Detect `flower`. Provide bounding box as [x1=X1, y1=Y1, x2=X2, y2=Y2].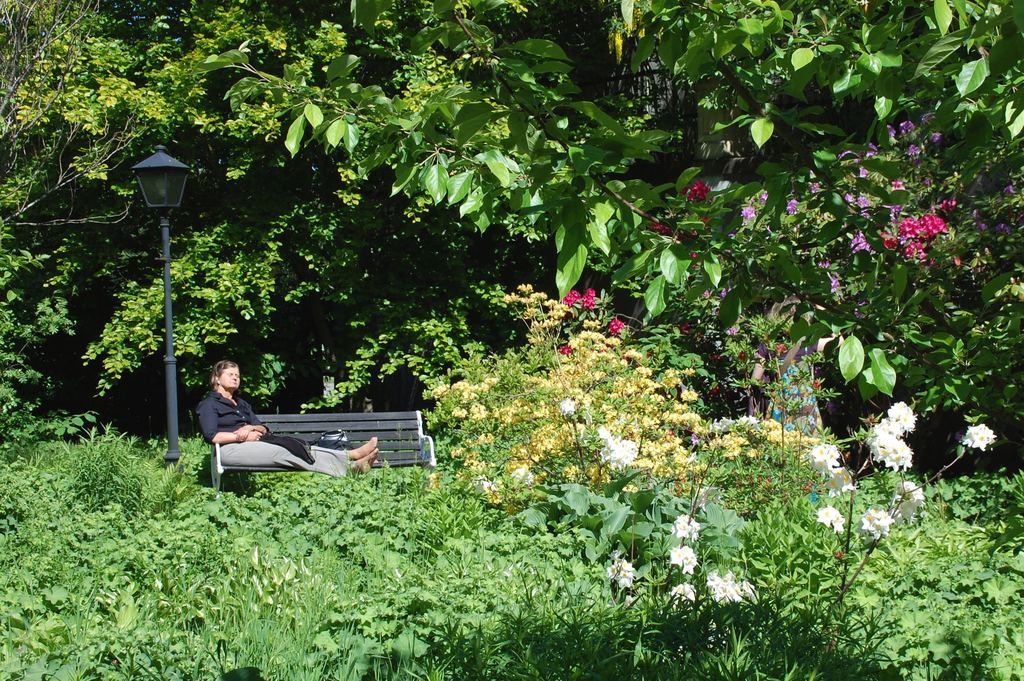
[x1=684, y1=185, x2=712, y2=202].
